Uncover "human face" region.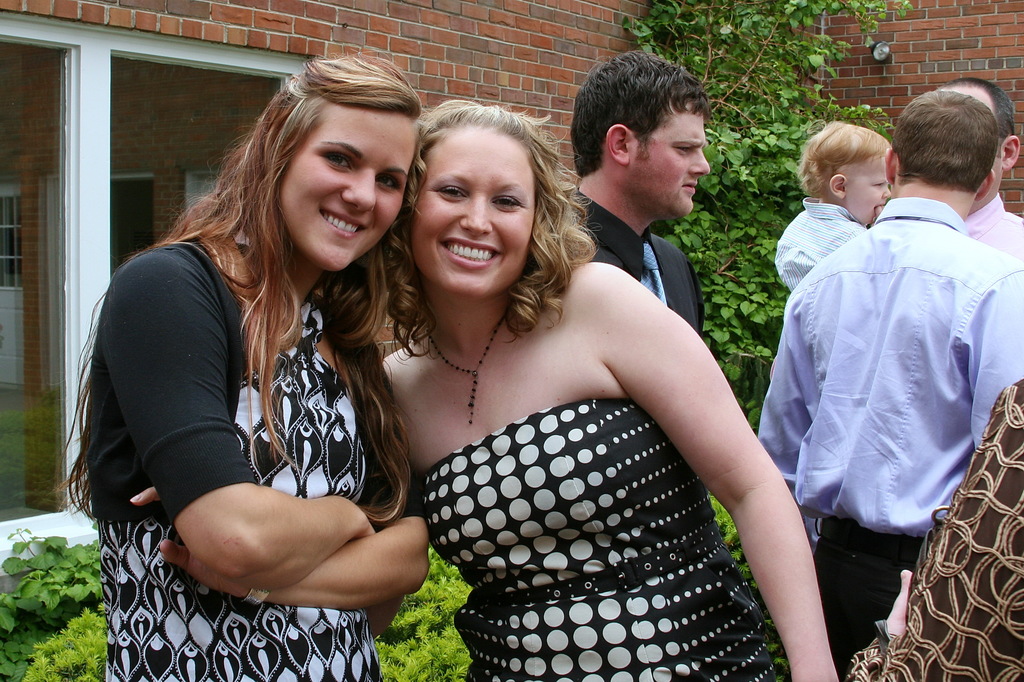
Uncovered: locate(276, 107, 410, 275).
